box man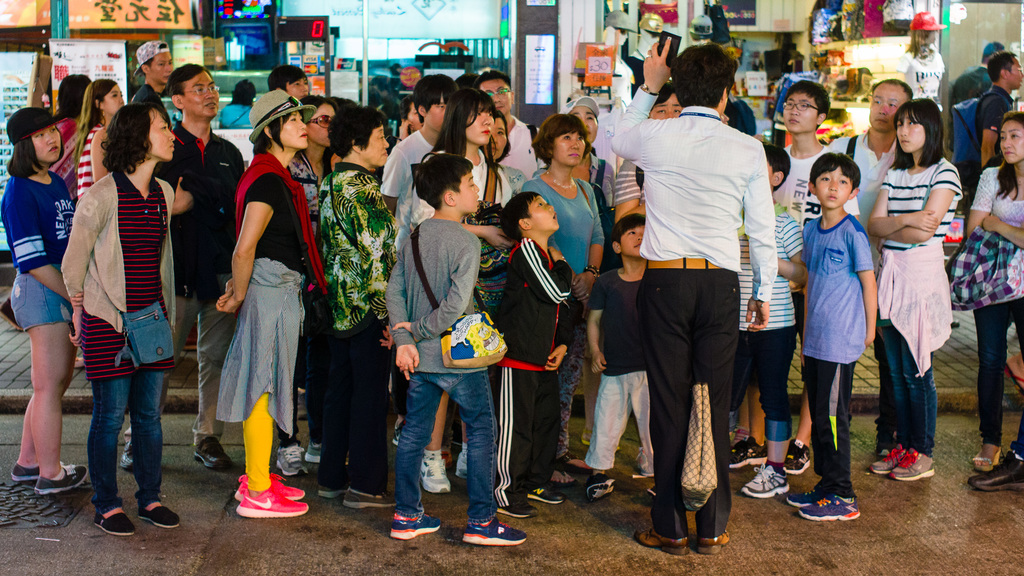
locate(131, 36, 175, 125)
